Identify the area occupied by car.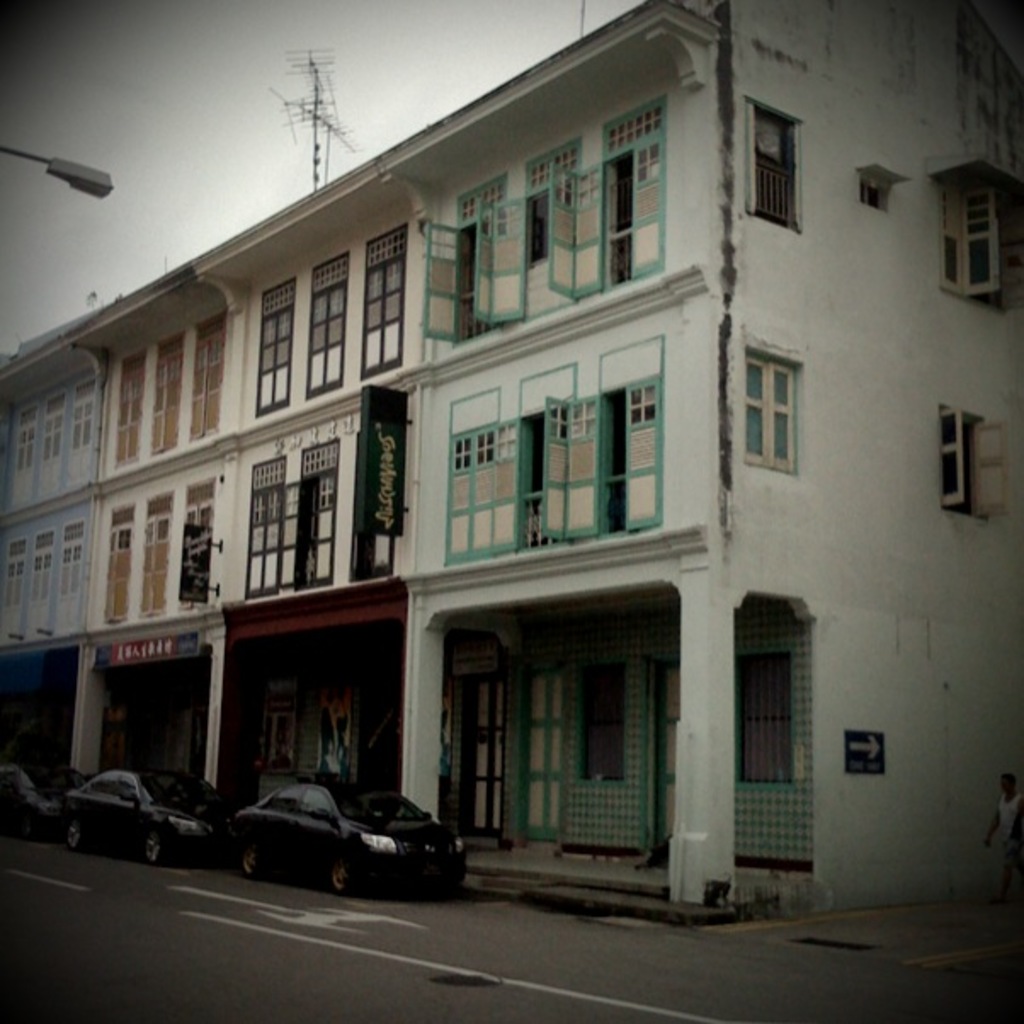
Area: <box>230,779,468,898</box>.
